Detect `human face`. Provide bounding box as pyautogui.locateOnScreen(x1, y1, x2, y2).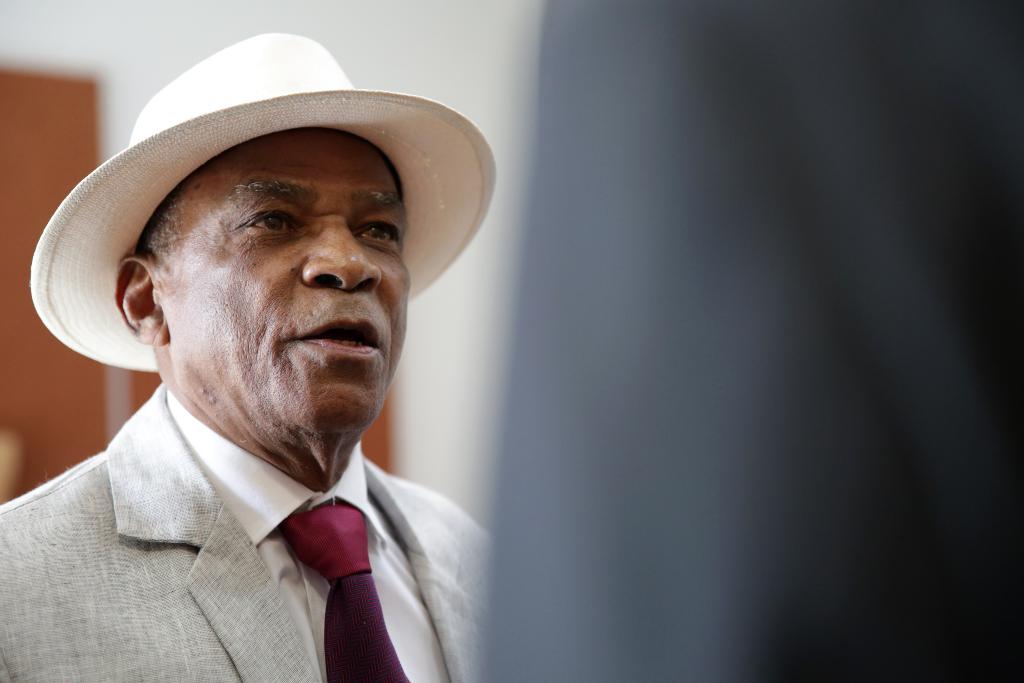
pyautogui.locateOnScreen(159, 132, 412, 431).
